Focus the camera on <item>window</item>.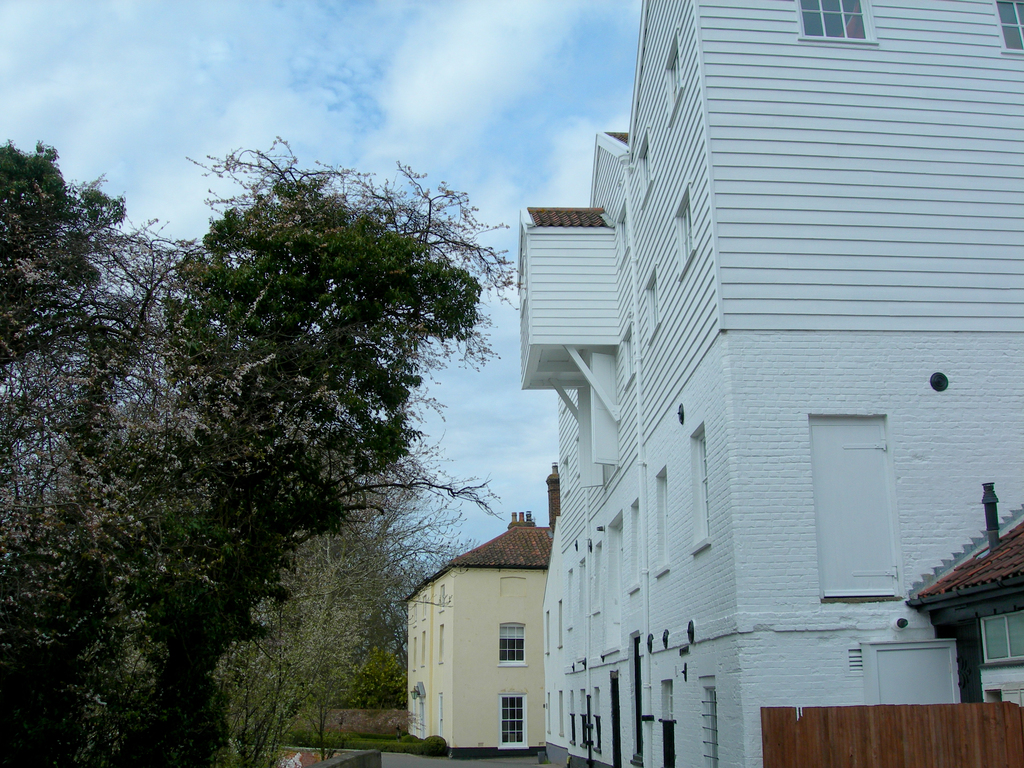
Focus region: 994,0,1023,56.
